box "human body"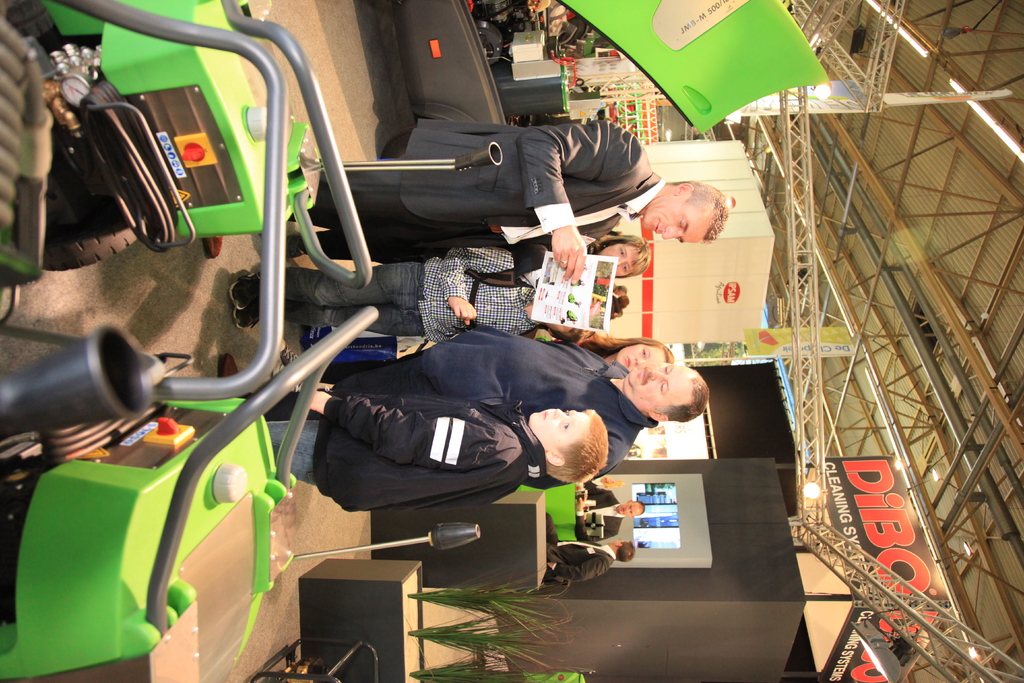
<bbox>277, 118, 732, 264</bbox>
